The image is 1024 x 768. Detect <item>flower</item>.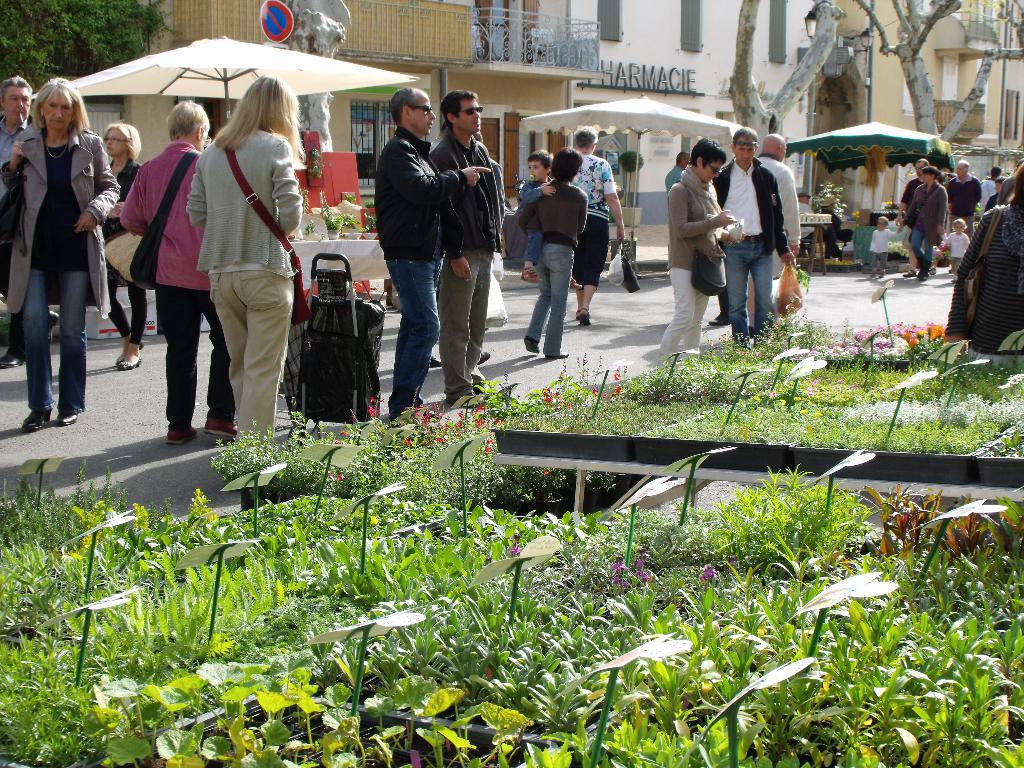
Detection: [left=610, top=559, right=626, bottom=590].
